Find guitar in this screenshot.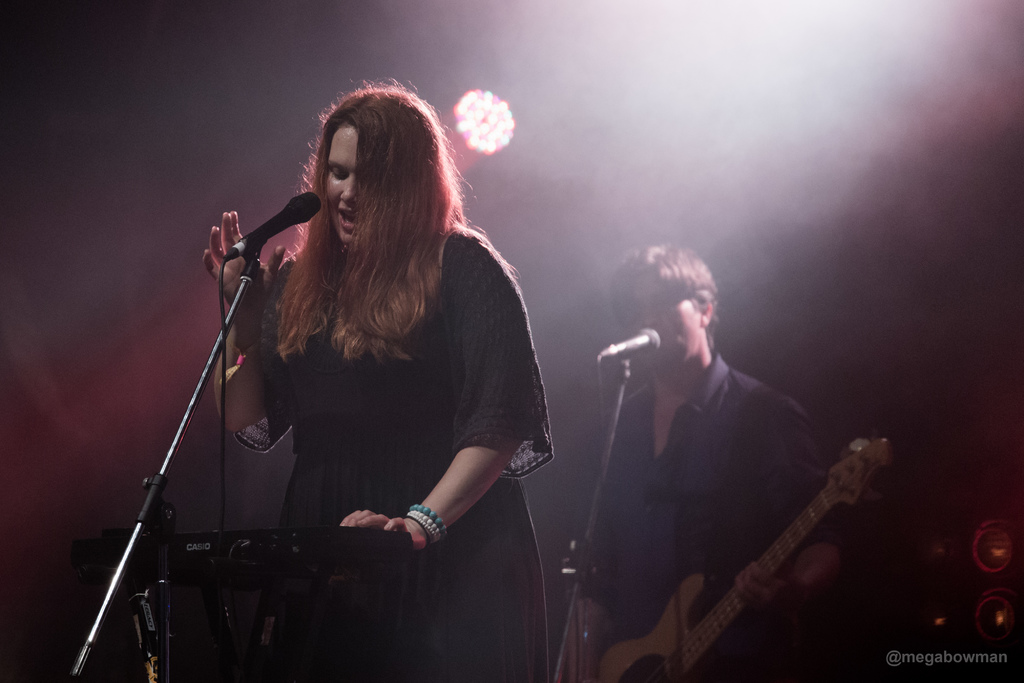
The bounding box for guitar is select_region(660, 426, 903, 668).
